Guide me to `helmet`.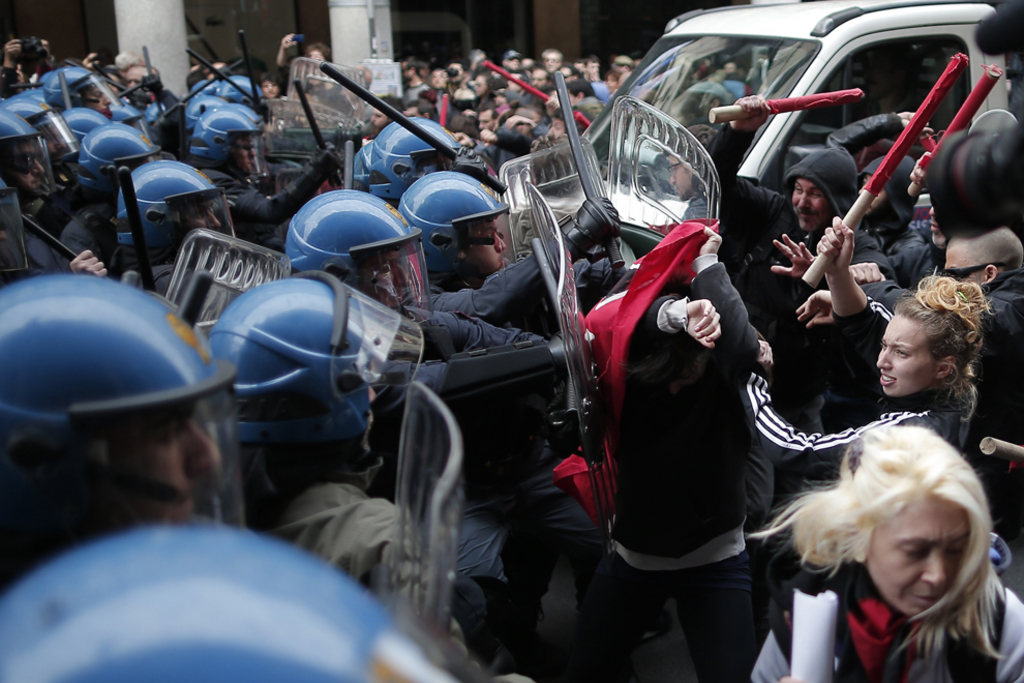
Guidance: bbox(393, 170, 509, 292).
